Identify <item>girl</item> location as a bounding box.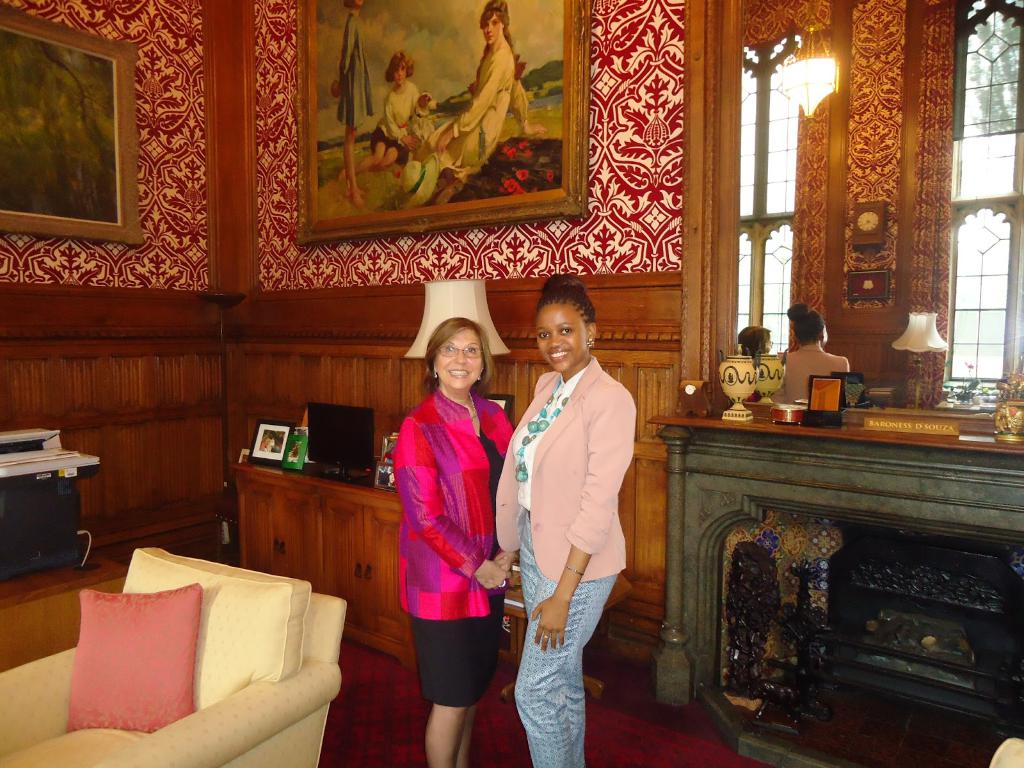
{"left": 495, "top": 274, "right": 638, "bottom": 767}.
